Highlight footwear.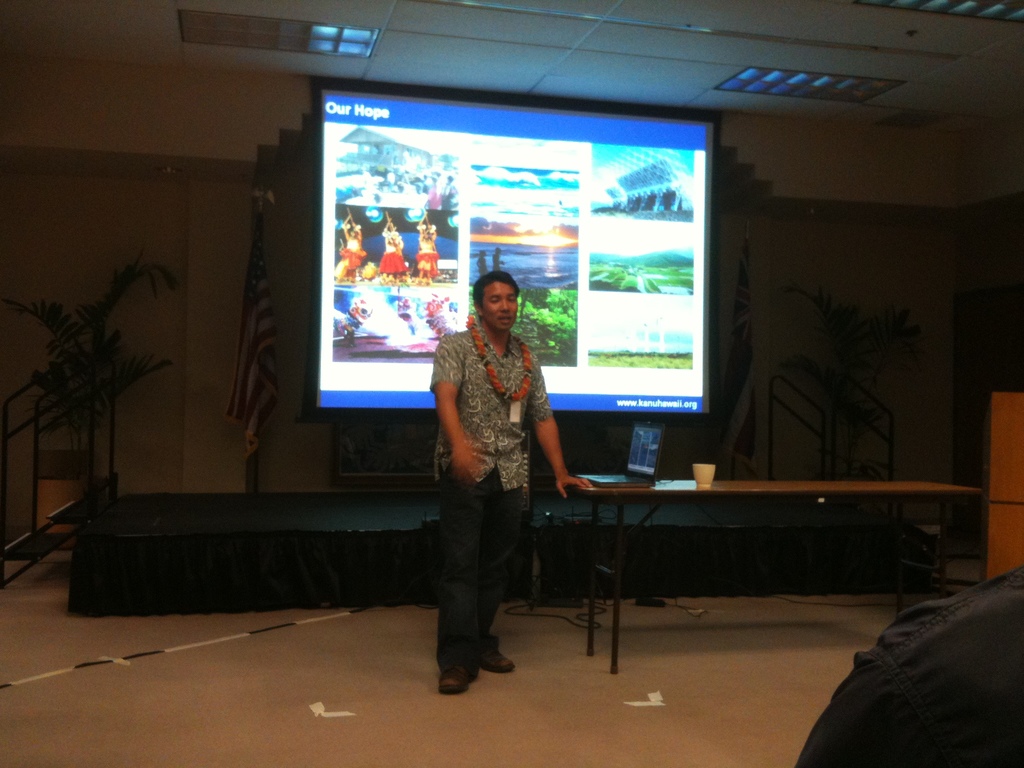
Highlighted region: detection(480, 644, 515, 671).
